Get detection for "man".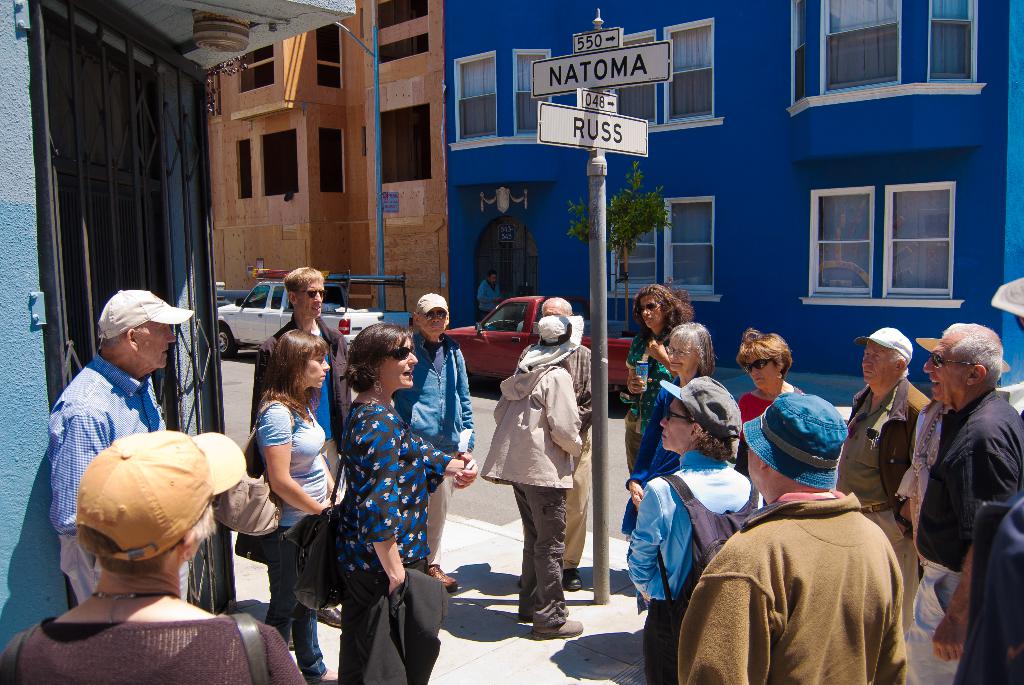
Detection: crop(250, 265, 358, 632).
